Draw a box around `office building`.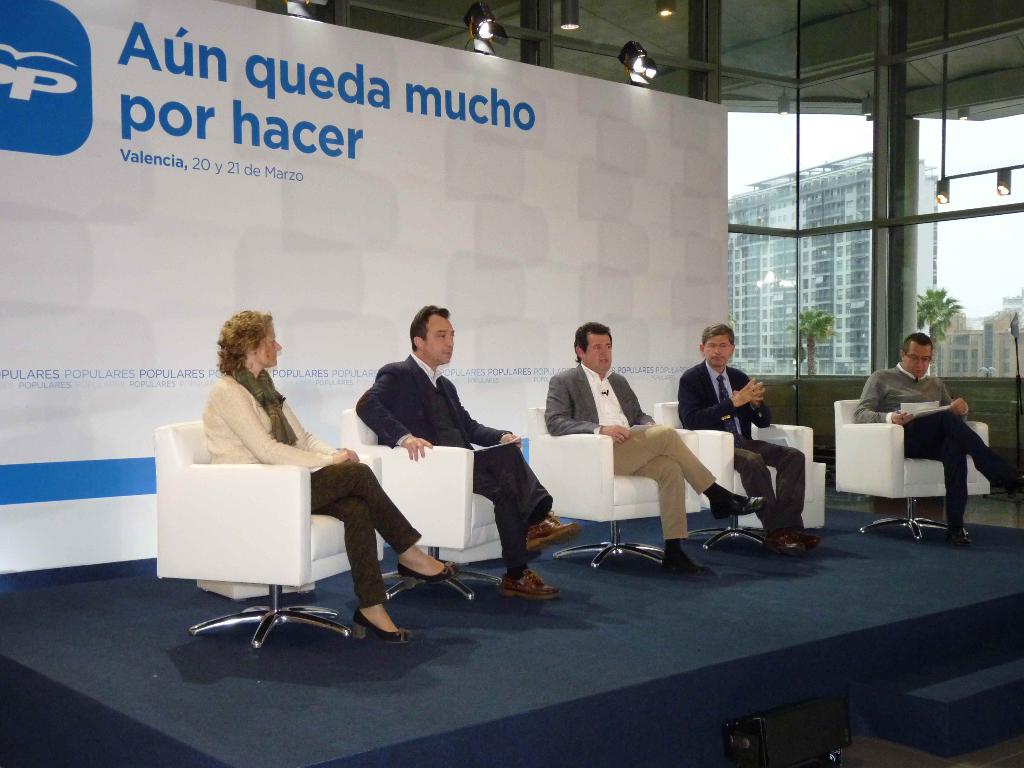
region(0, 0, 1023, 767).
